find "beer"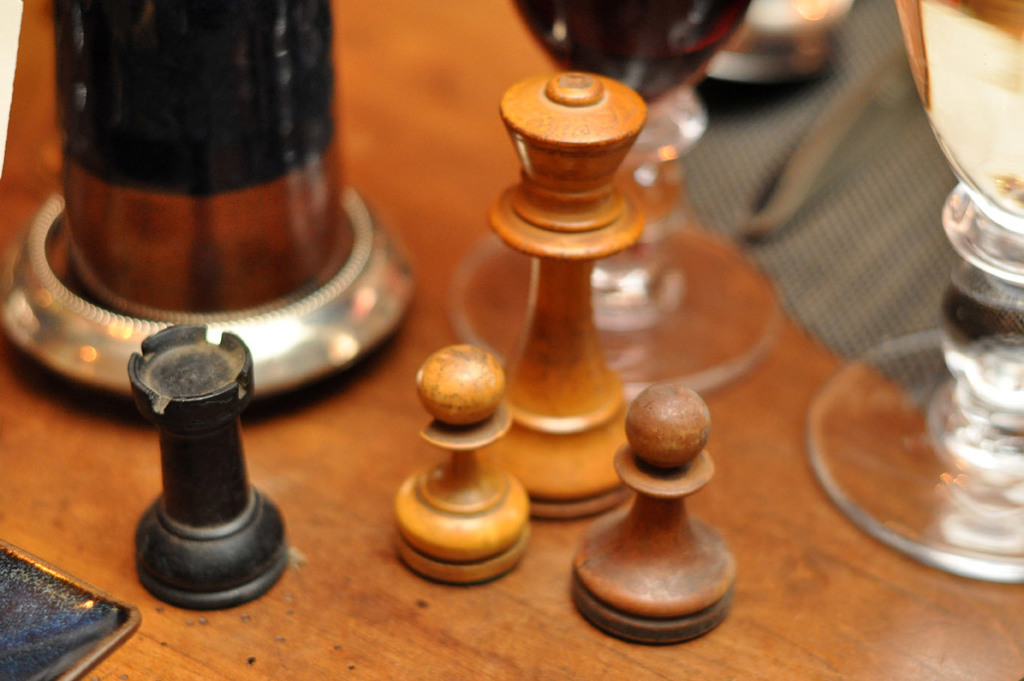
box(796, 0, 1023, 595)
